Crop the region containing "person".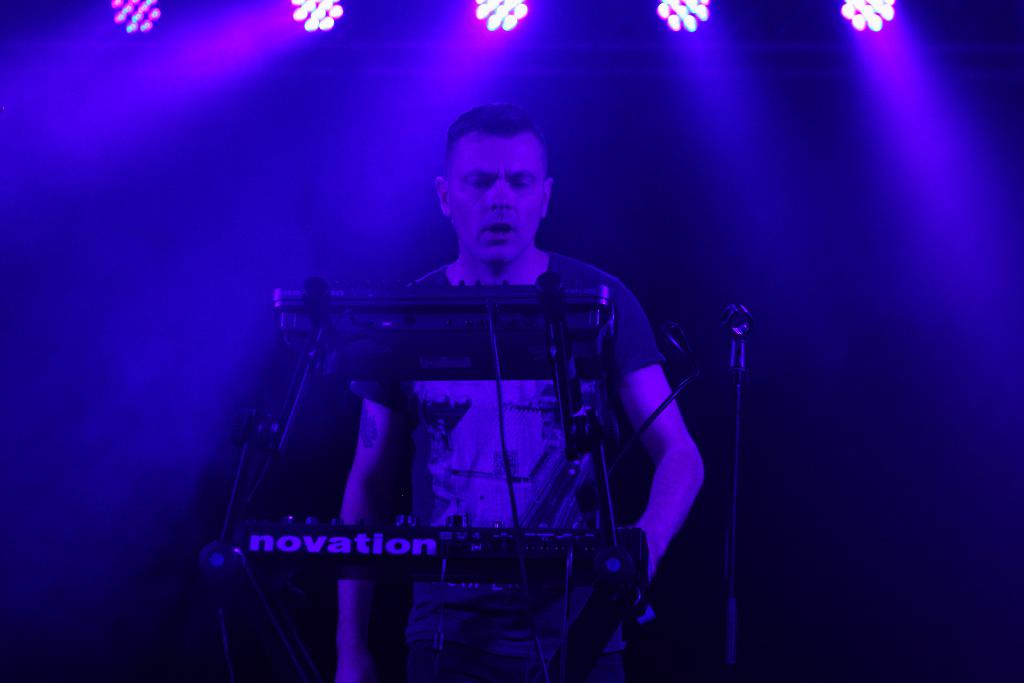
Crop region: x1=329, y1=100, x2=703, y2=681.
